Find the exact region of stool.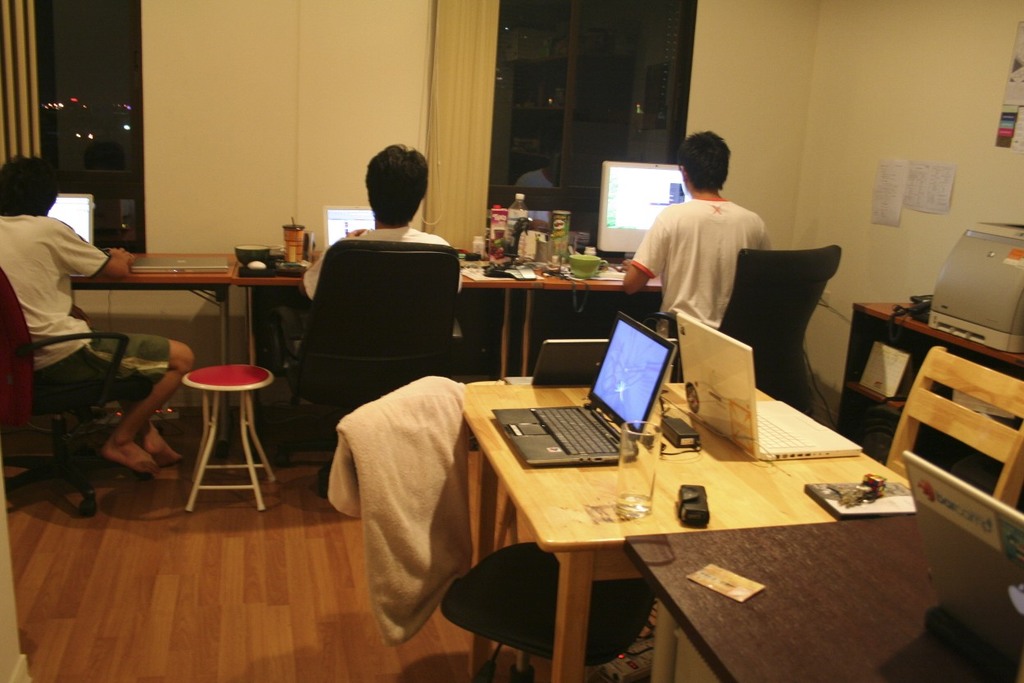
Exact region: 180 362 274 514.
